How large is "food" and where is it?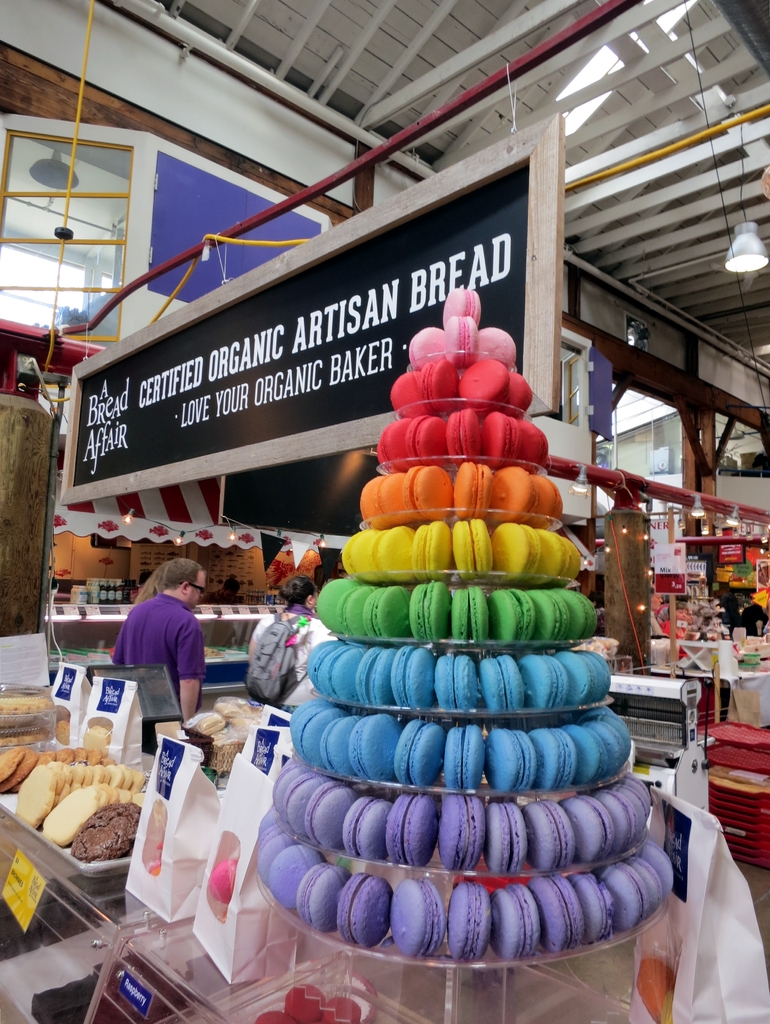
Bounding box: bbox=(630, 838, 678, 906).
